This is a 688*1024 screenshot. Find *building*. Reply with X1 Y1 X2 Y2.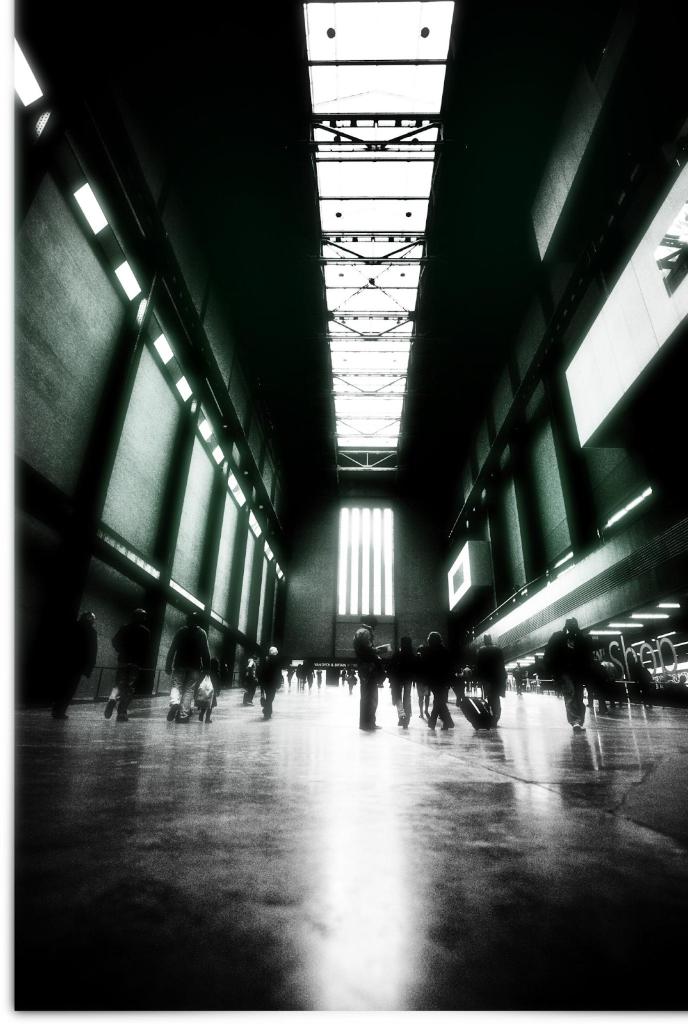
18 1 687 1012.
